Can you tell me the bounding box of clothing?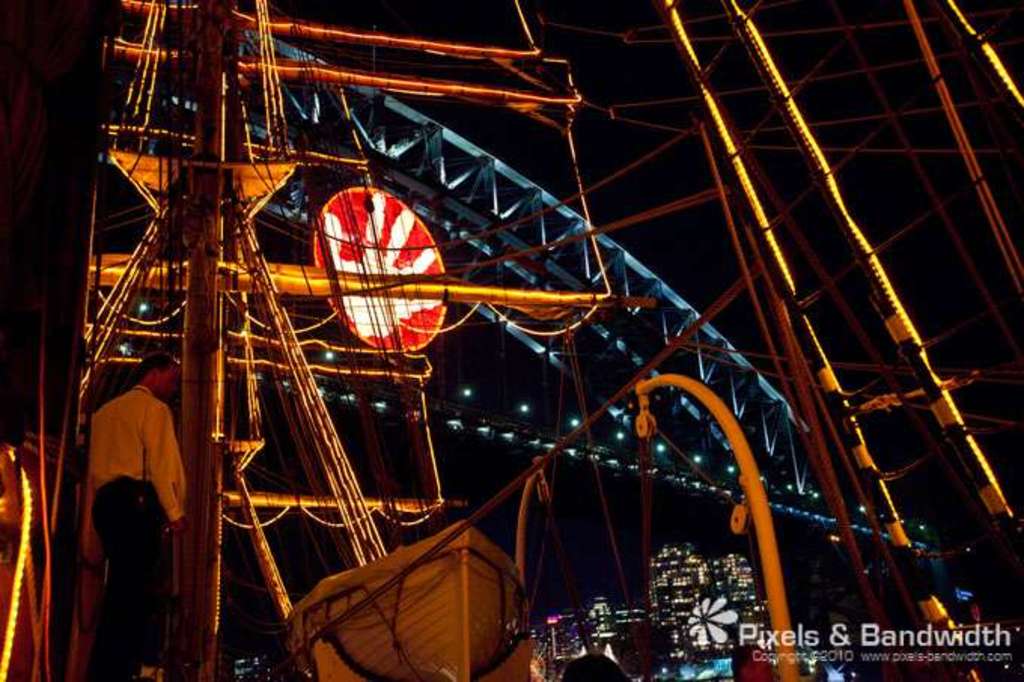
72/309/197/650.
